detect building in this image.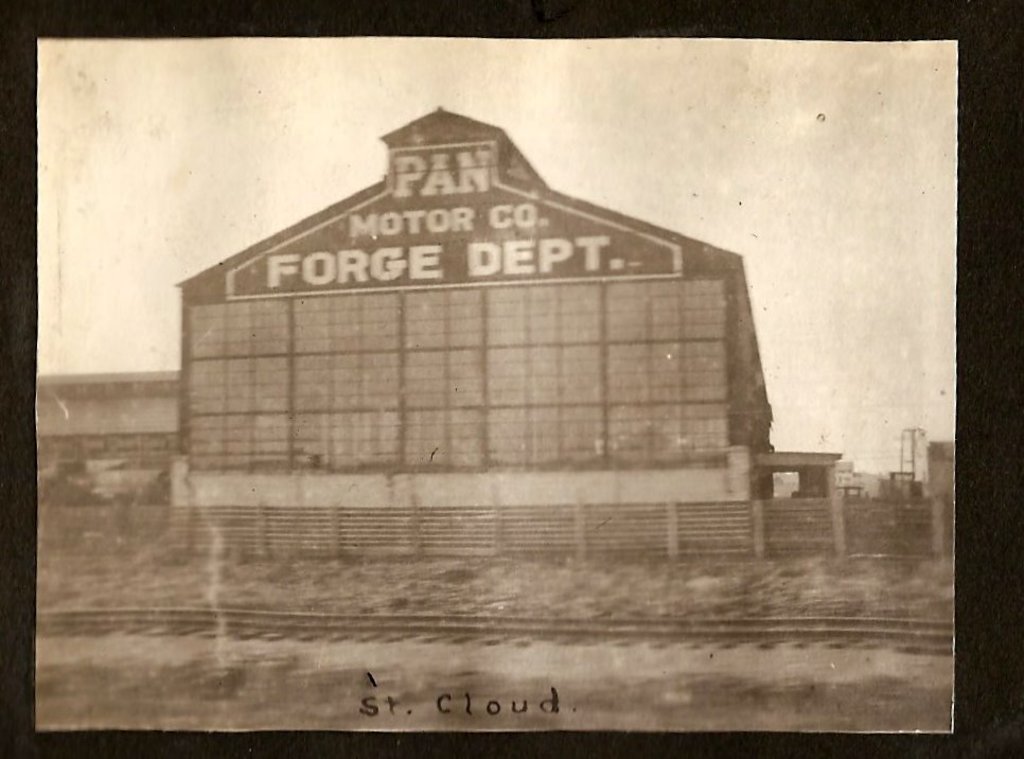
Detection: 172,111,837,501.
